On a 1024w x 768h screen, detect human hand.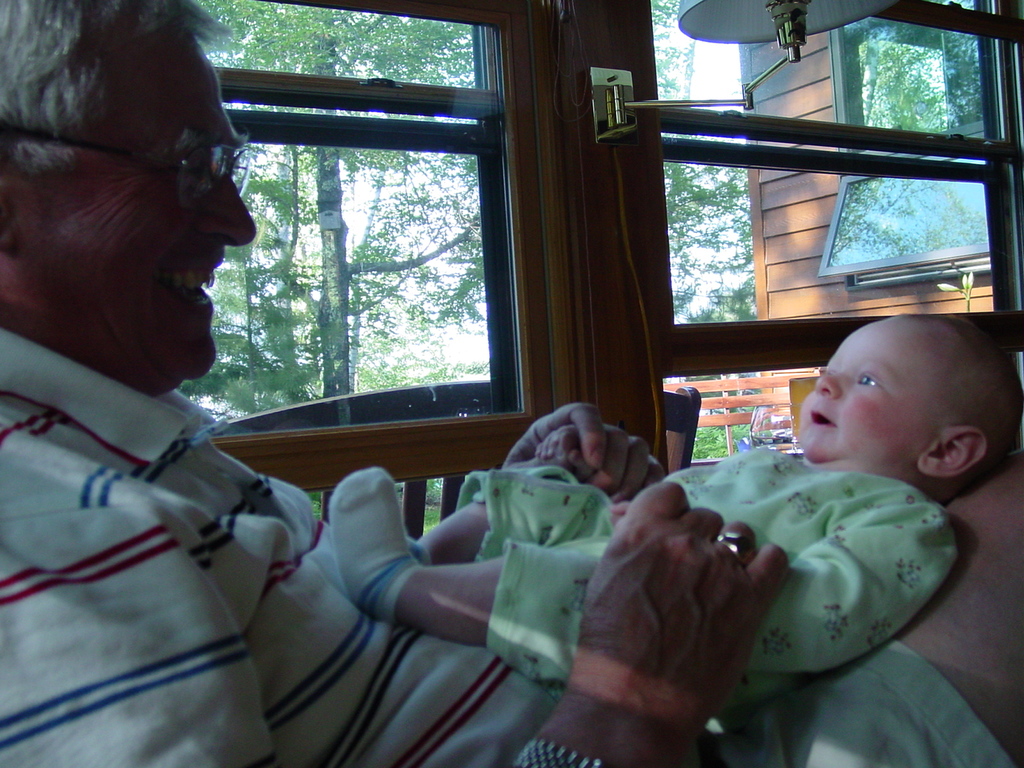
[531,425,597,479].
